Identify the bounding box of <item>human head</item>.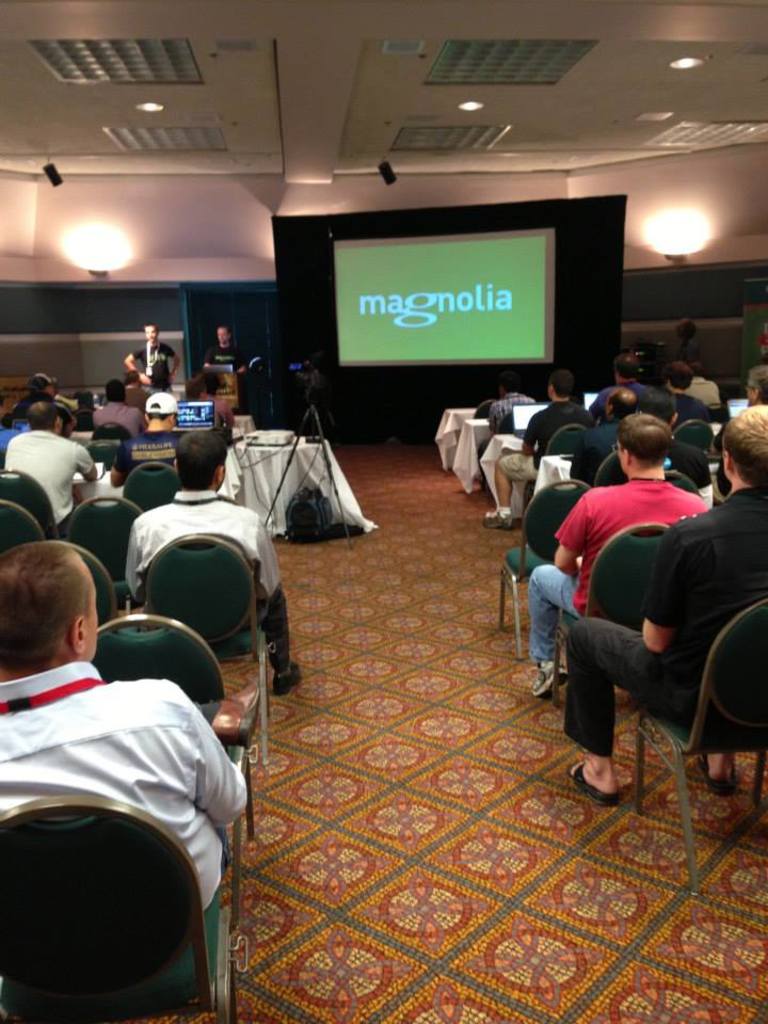
box(124, 369, 140, 385).
